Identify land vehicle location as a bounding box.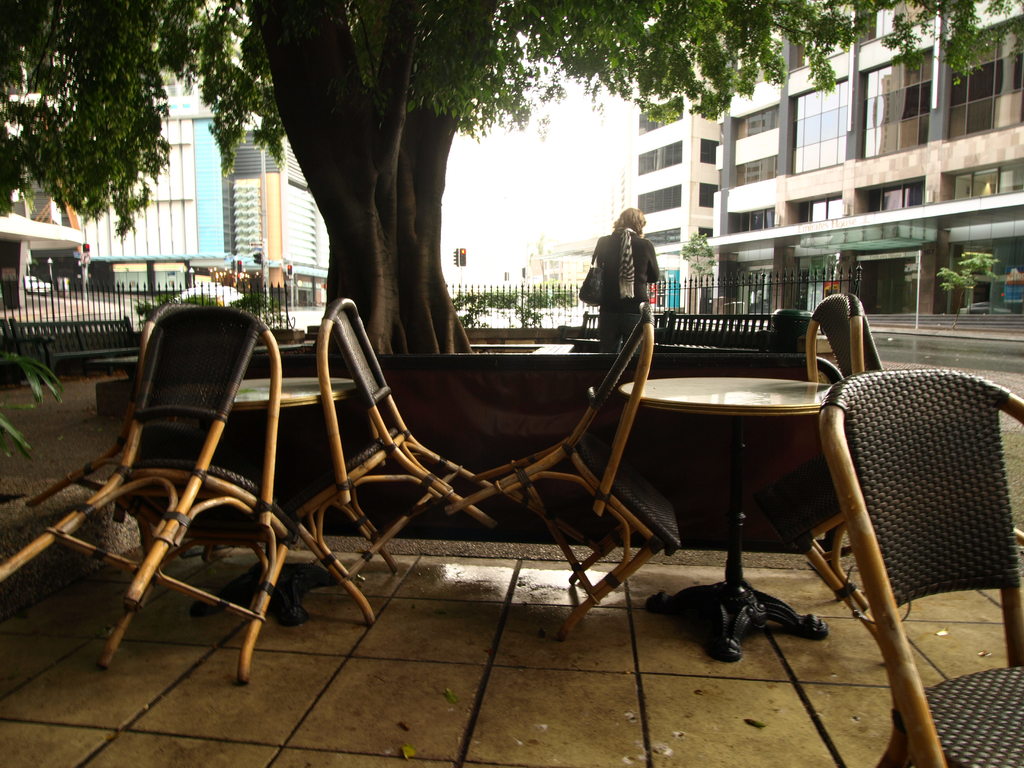
(29,278,49,289).
